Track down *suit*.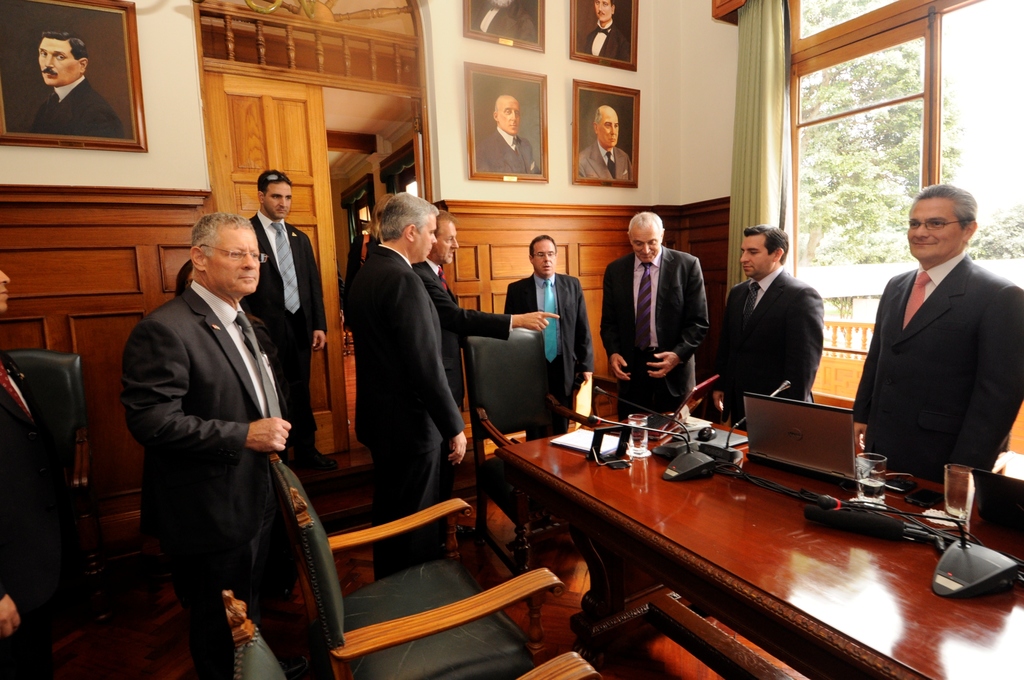
Tracked to locate(339, 243, 465, 575).
